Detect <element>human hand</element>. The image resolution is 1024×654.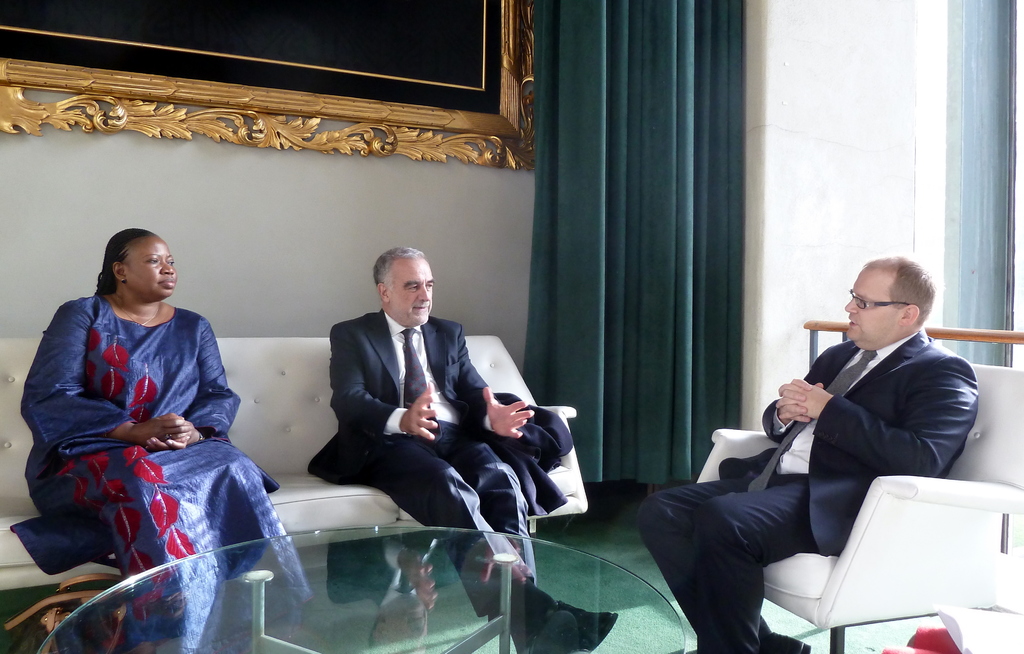
detection(144, 411, 195, 454).
